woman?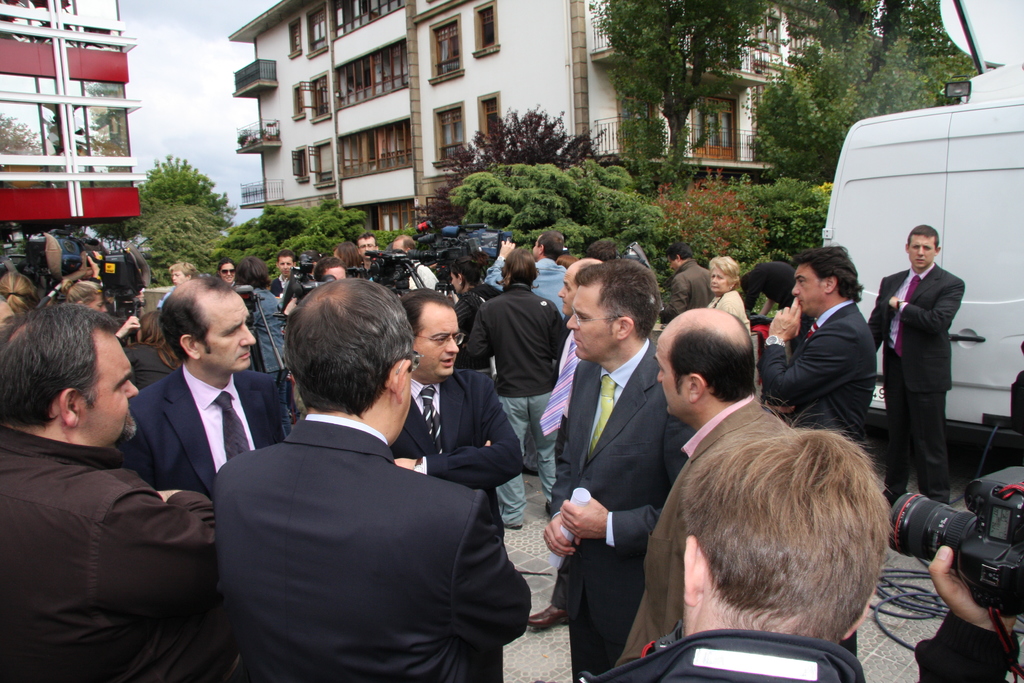
crop(220, 257, 241, 295)
